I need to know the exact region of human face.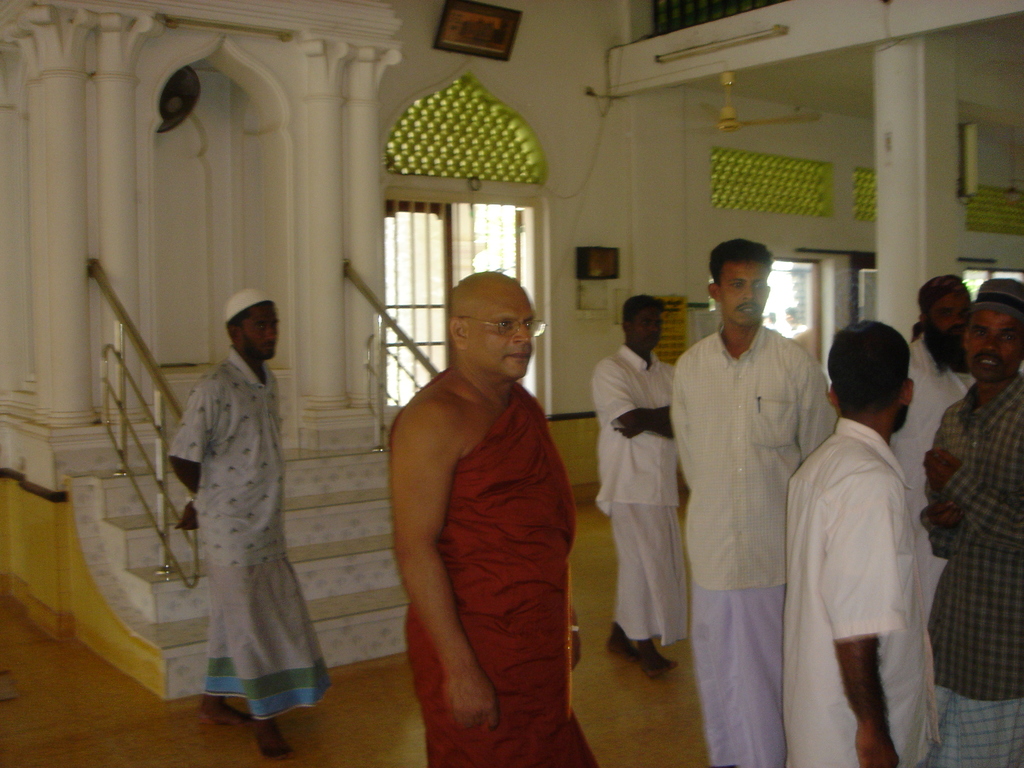
Region: {"x1": 719, "y1": 264, "x2": 765, "y2": 328}.
